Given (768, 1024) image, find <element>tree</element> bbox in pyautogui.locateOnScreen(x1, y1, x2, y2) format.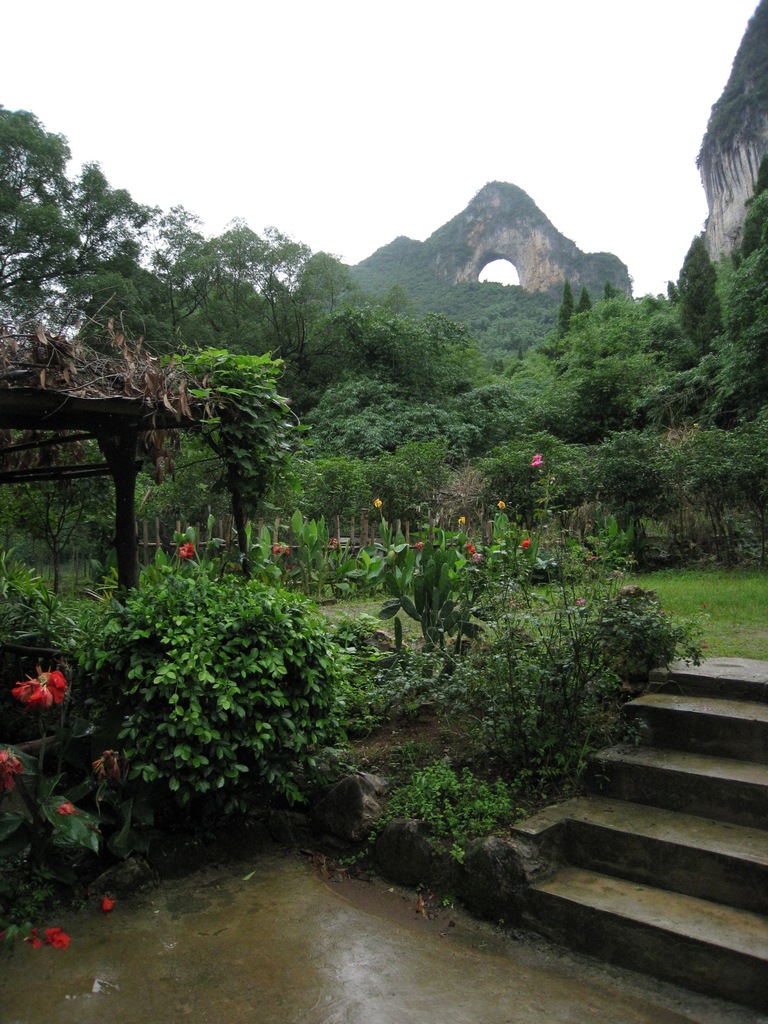
pyautogui.locateOnScreen(574, 283, 592, 314).
